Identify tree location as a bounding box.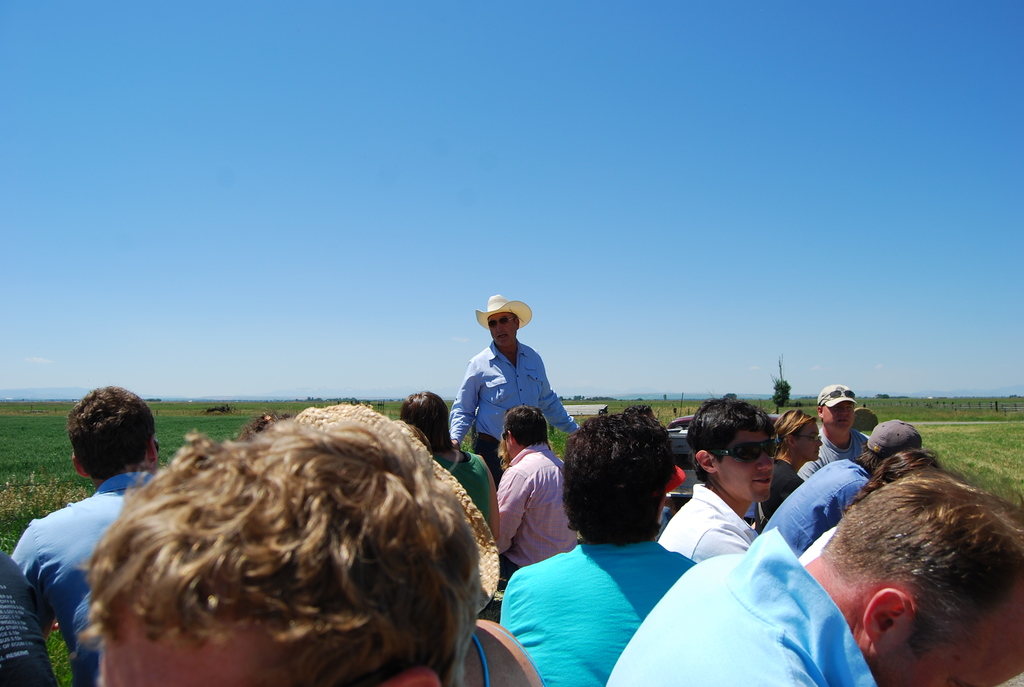
<bbox>771, 374, 792, 415</bbox>.
